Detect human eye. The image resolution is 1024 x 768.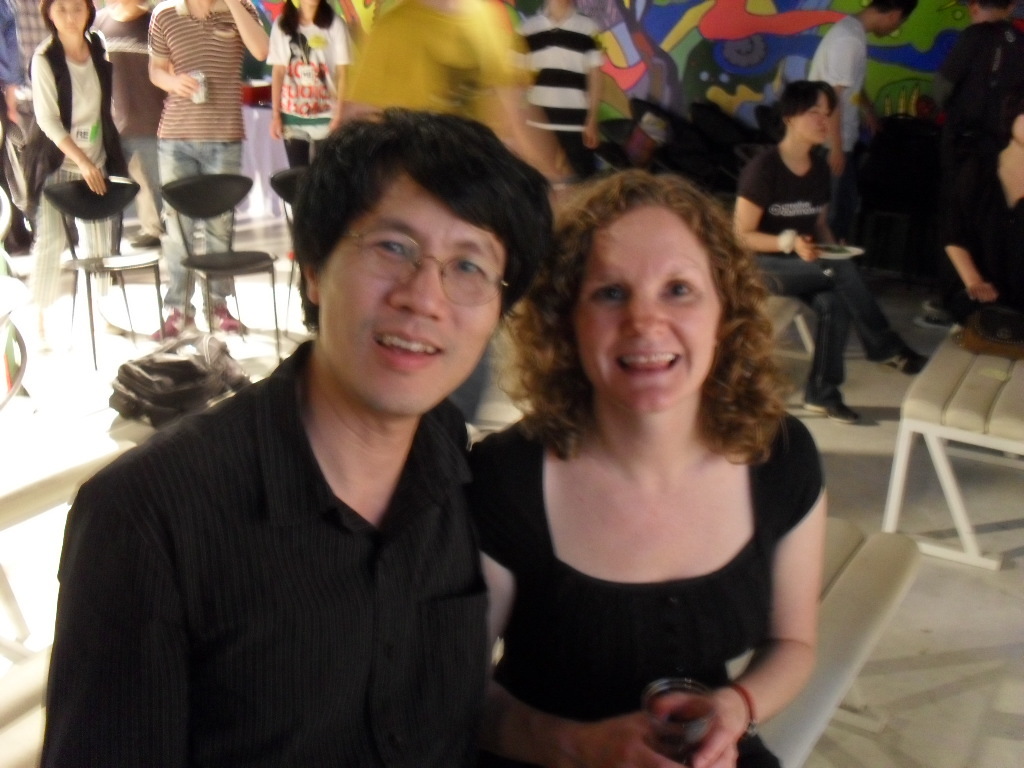
{"x1": 54, "y1": 1, "x2": 67, "y2": 14}.
